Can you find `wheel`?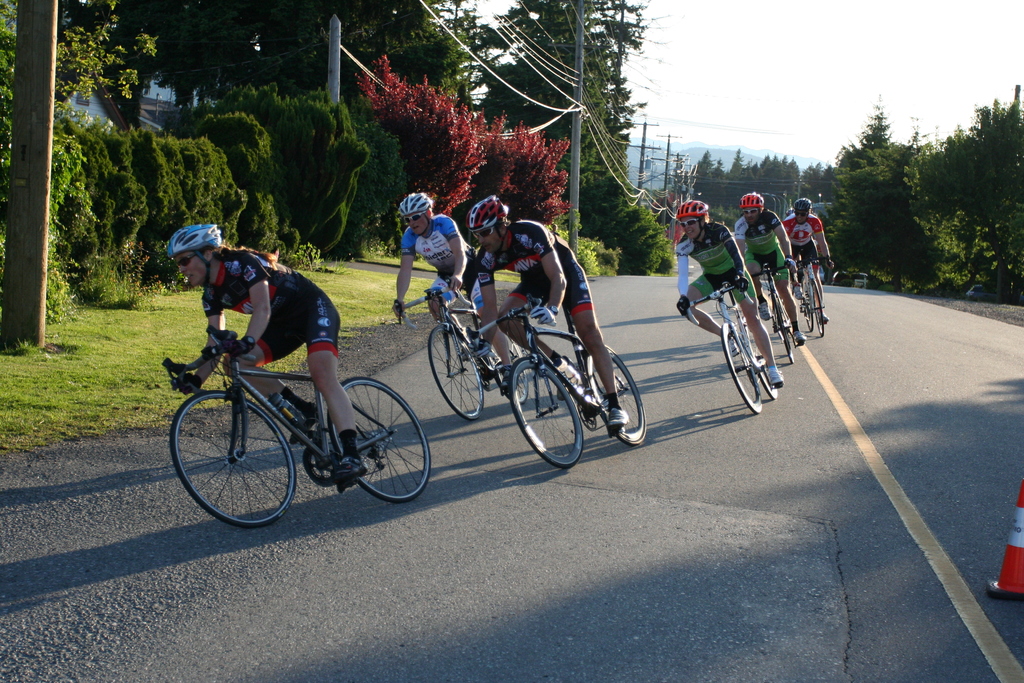
Yes, bounding box: (509, 356, 585, 469).
